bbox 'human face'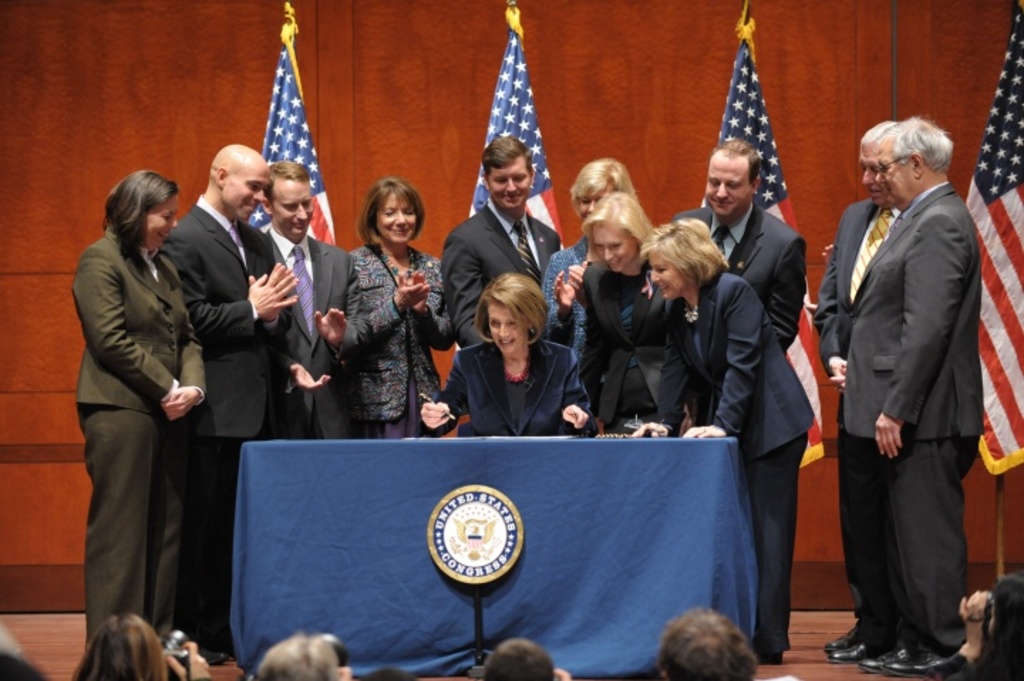
{"x1": 141, "y1": 191, "x2": 176, "y2": 247}
